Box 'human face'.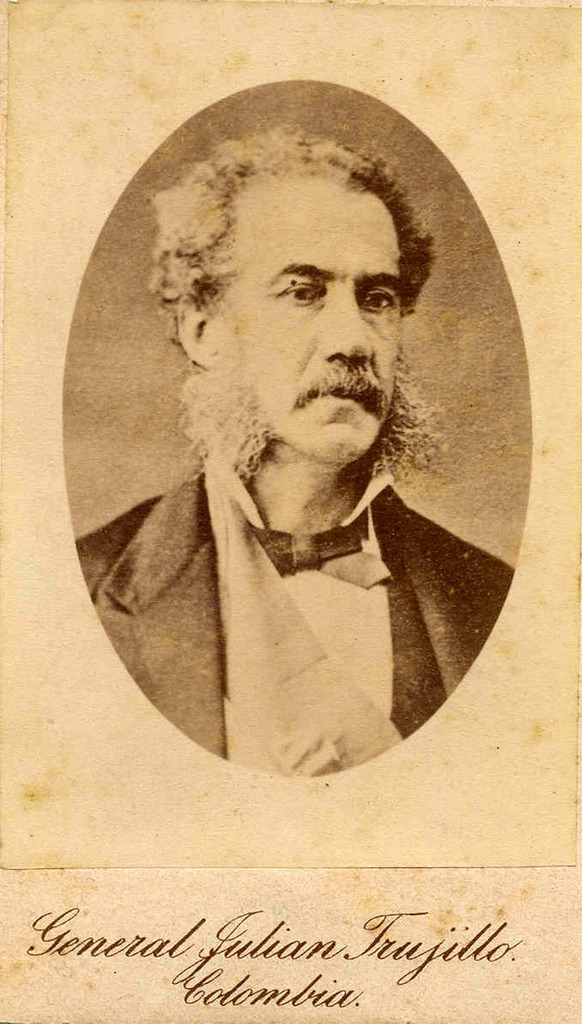
region(213, 156, 399, 459).
